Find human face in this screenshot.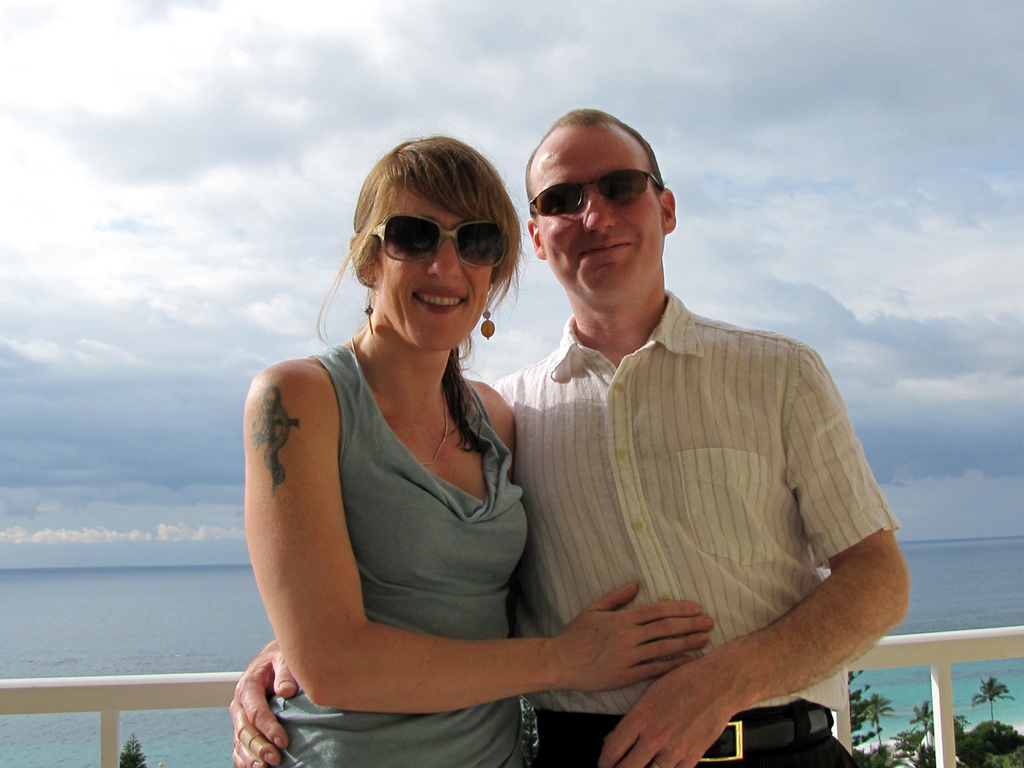
The bounding box for human face is rect(387, 195, 497, 349).
